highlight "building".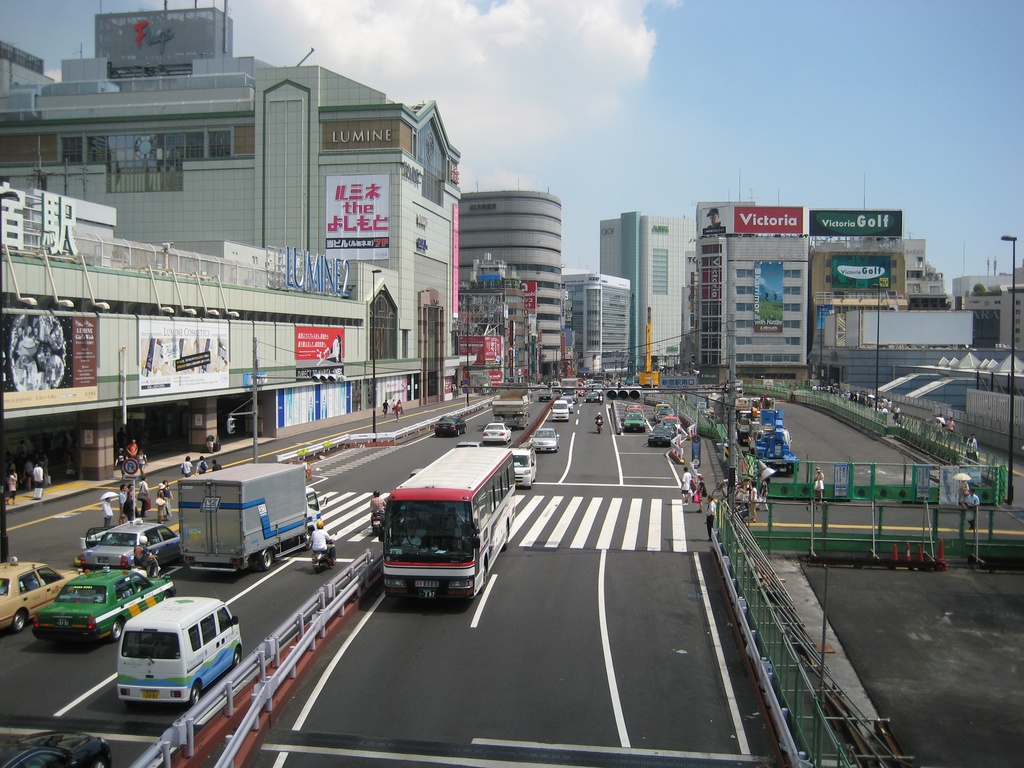
Highlighted region: box(460, 252, 543, 381).
